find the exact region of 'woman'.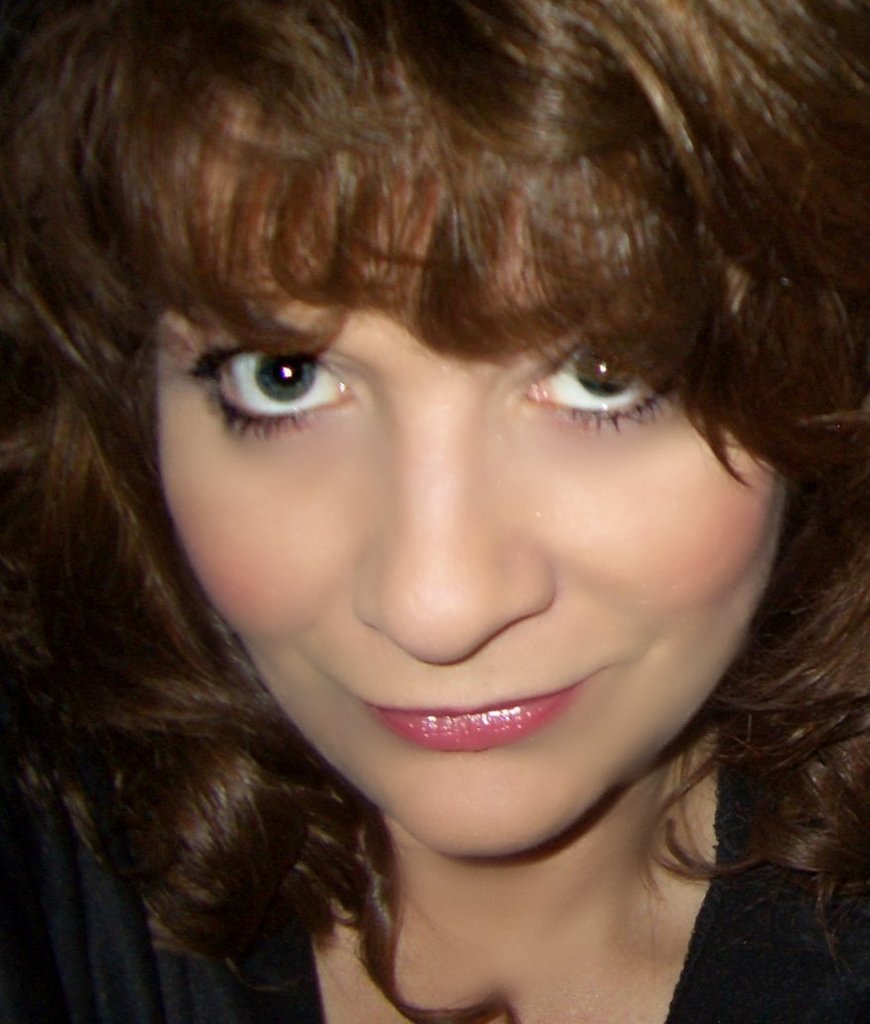
Exact region: {"x1": 0, "y1": 0, "x2": 860, "y2": 1023}.
